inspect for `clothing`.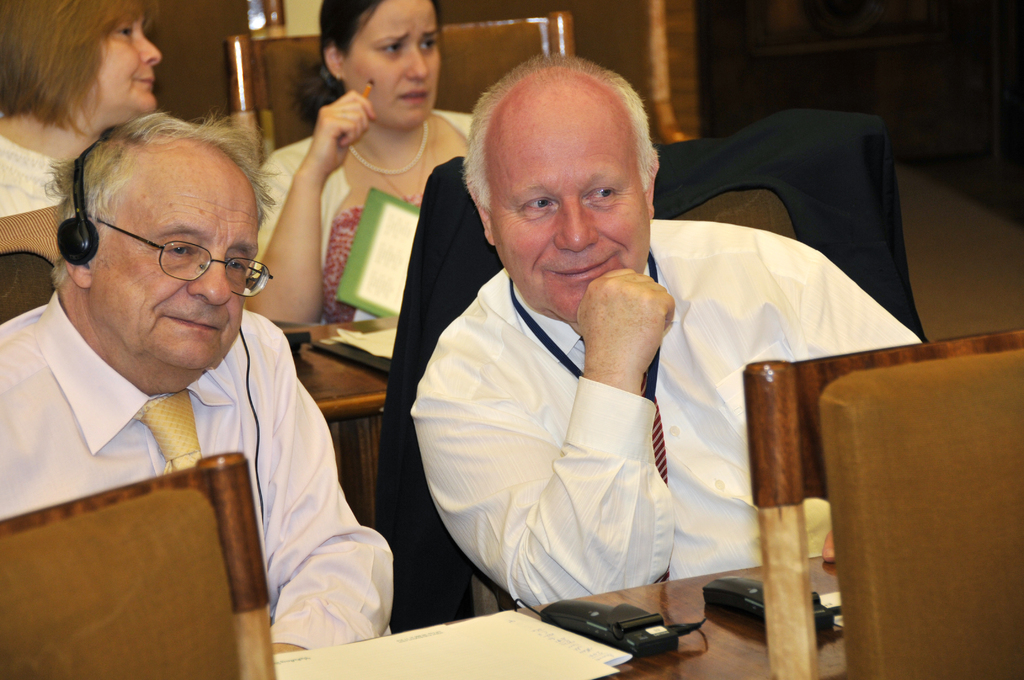
Inspection: x1=0, y1=114, x2=68, y2=216.
